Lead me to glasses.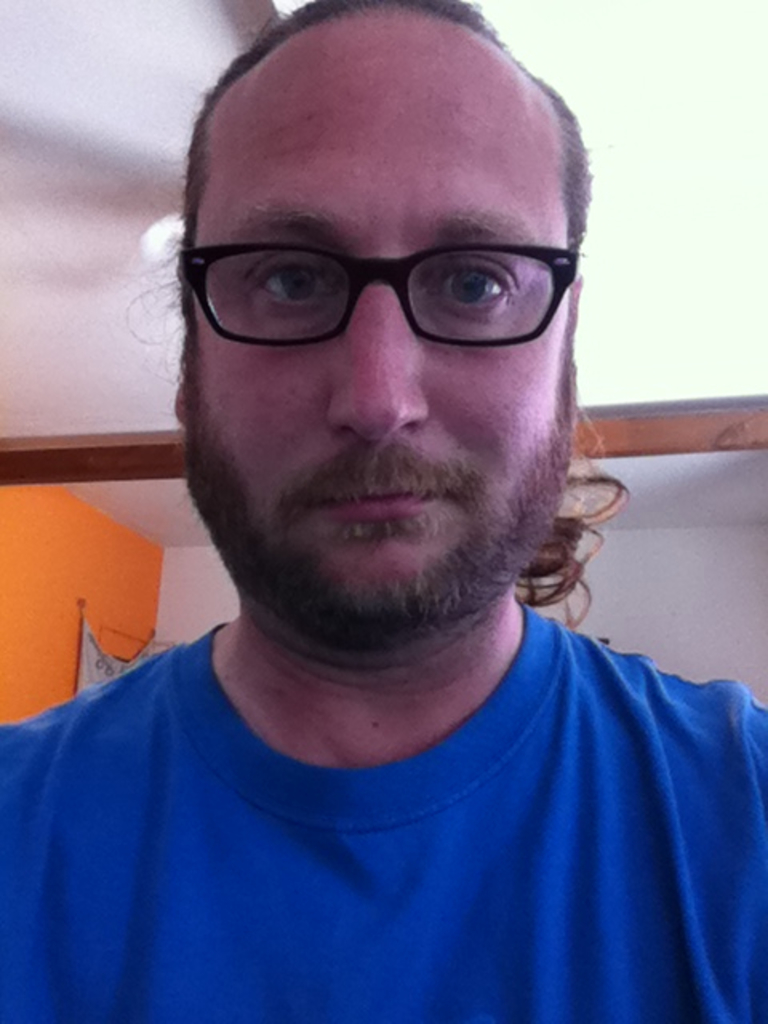
Lead to crop(176, 243, 582, 349).
